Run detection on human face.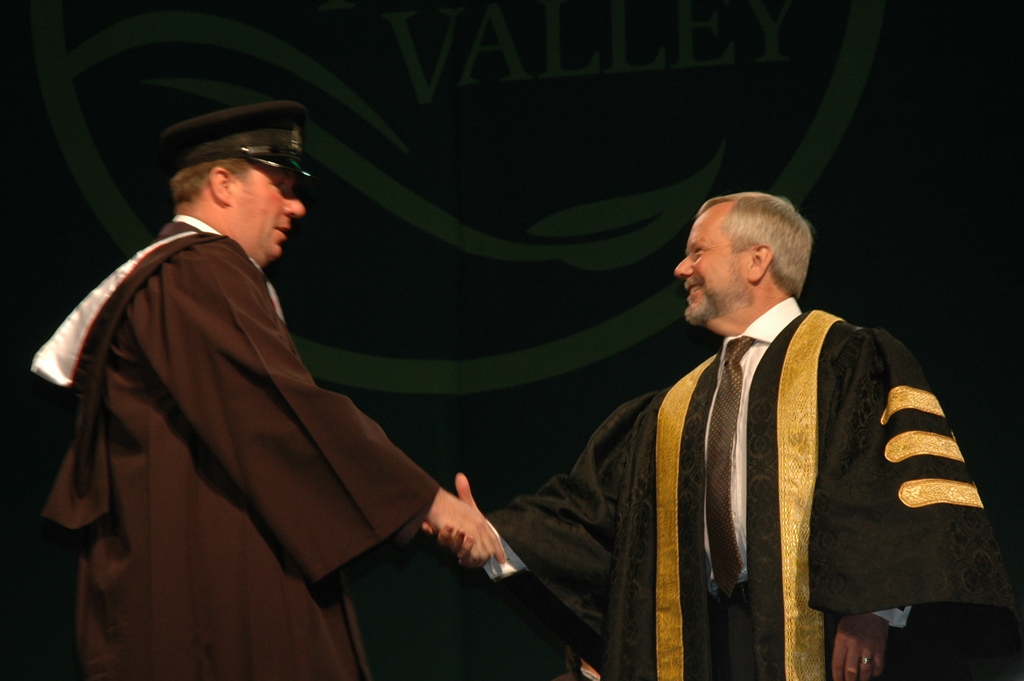
Result: (674,204,749,330).
